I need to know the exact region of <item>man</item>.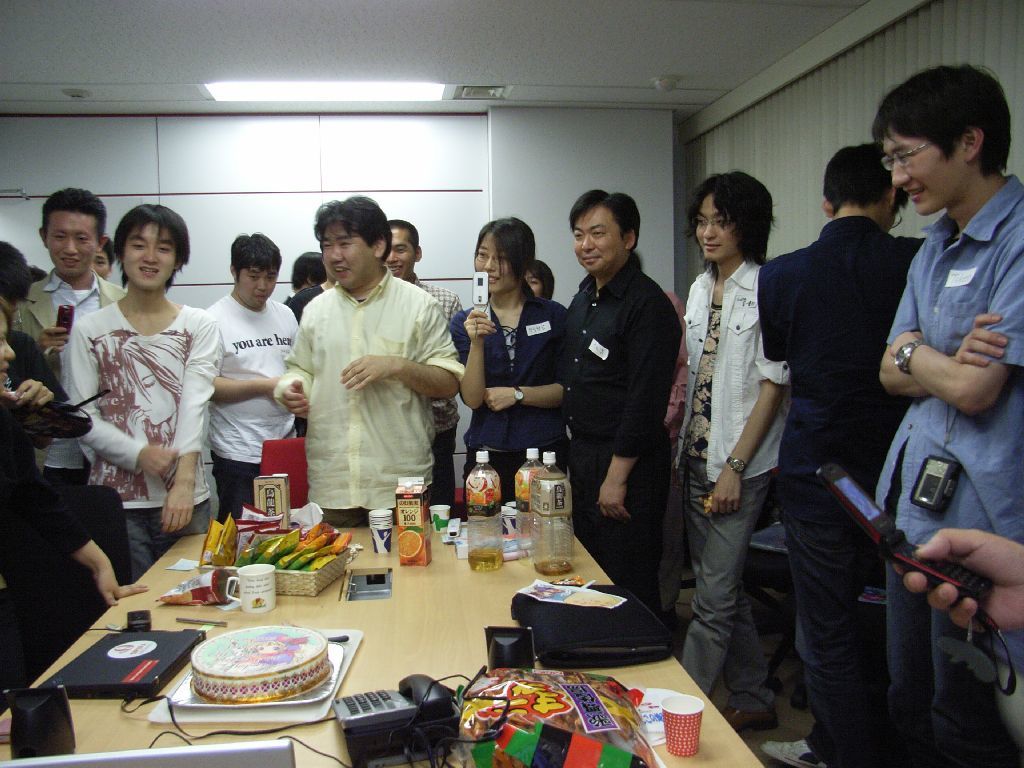
Region: [559, 186, 688, 600].
